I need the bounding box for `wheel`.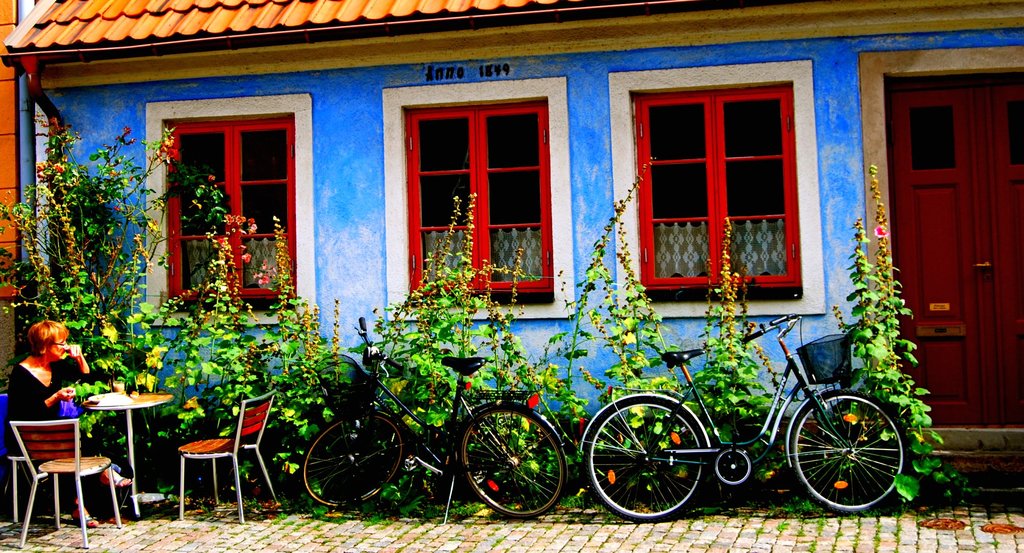
Here it is: <region>460, 407, 567, 518</region>.
